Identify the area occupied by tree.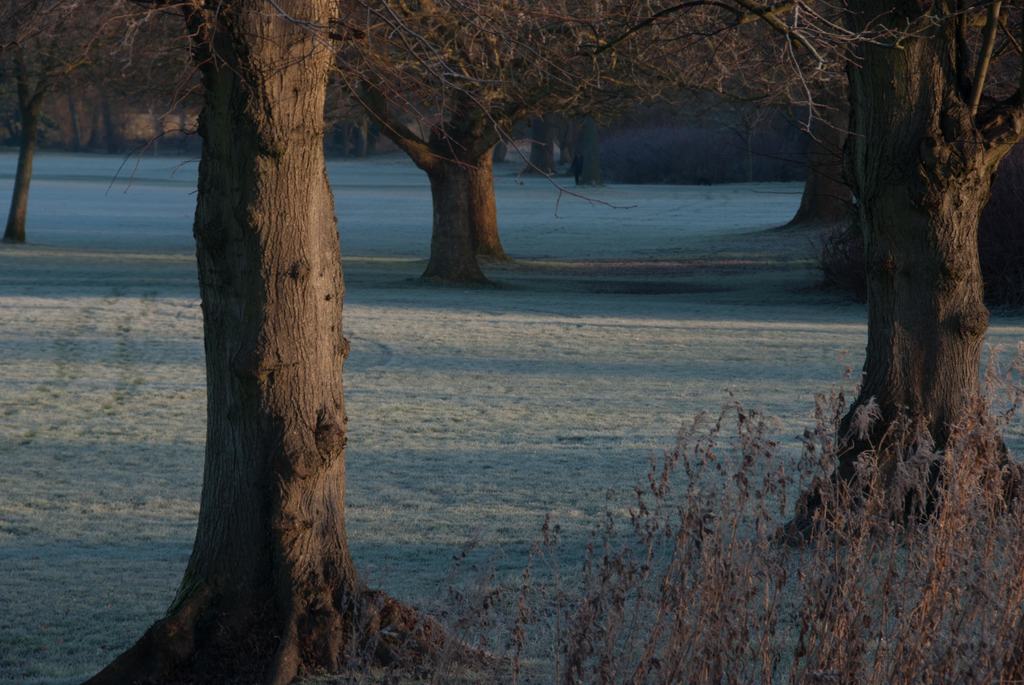
Area: pyautogui.locateOnScreen(428, 0, 500, 275).
